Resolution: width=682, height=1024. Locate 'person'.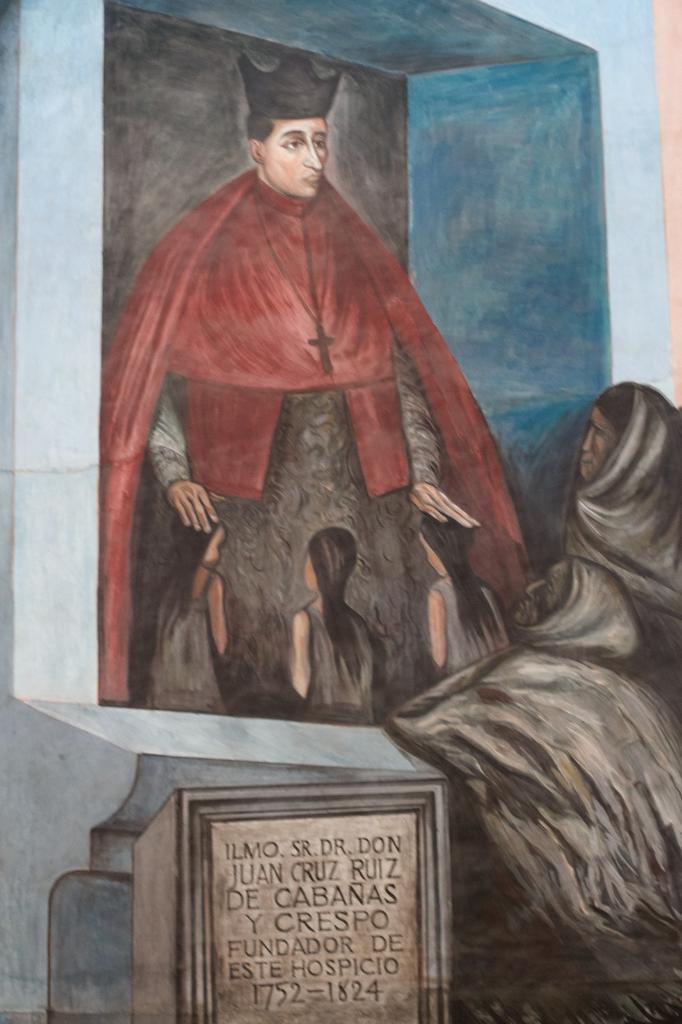
rect(102, 33, 516, 719).
